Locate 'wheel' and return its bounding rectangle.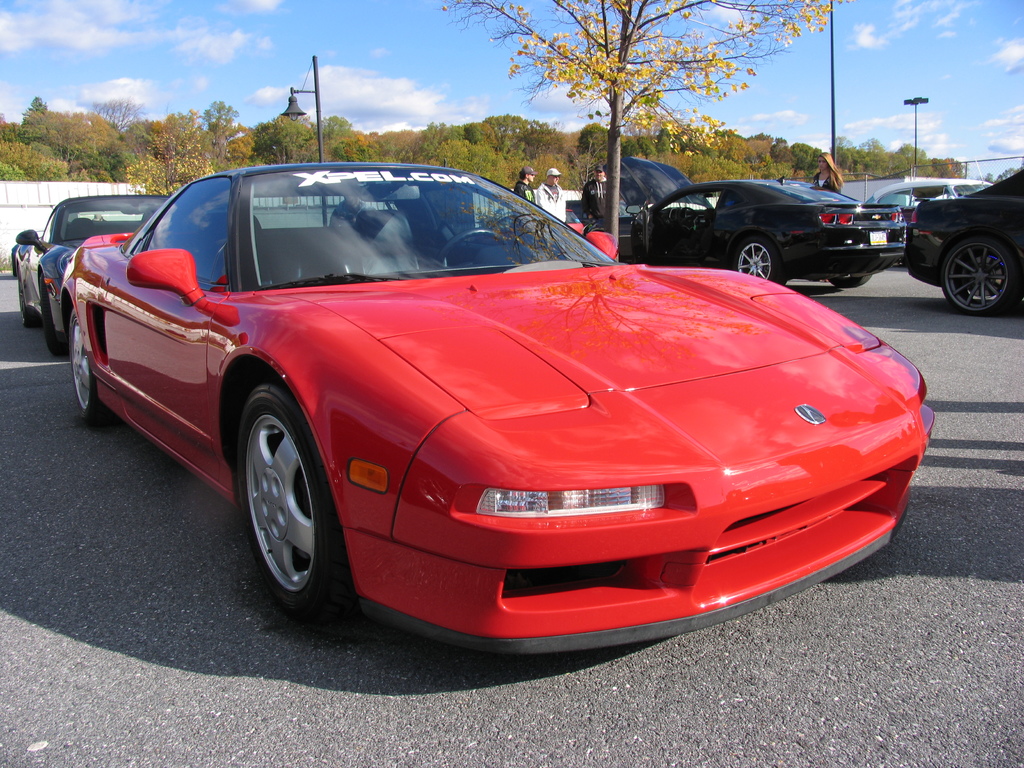
bbox(943, 230, 1023, 320).
